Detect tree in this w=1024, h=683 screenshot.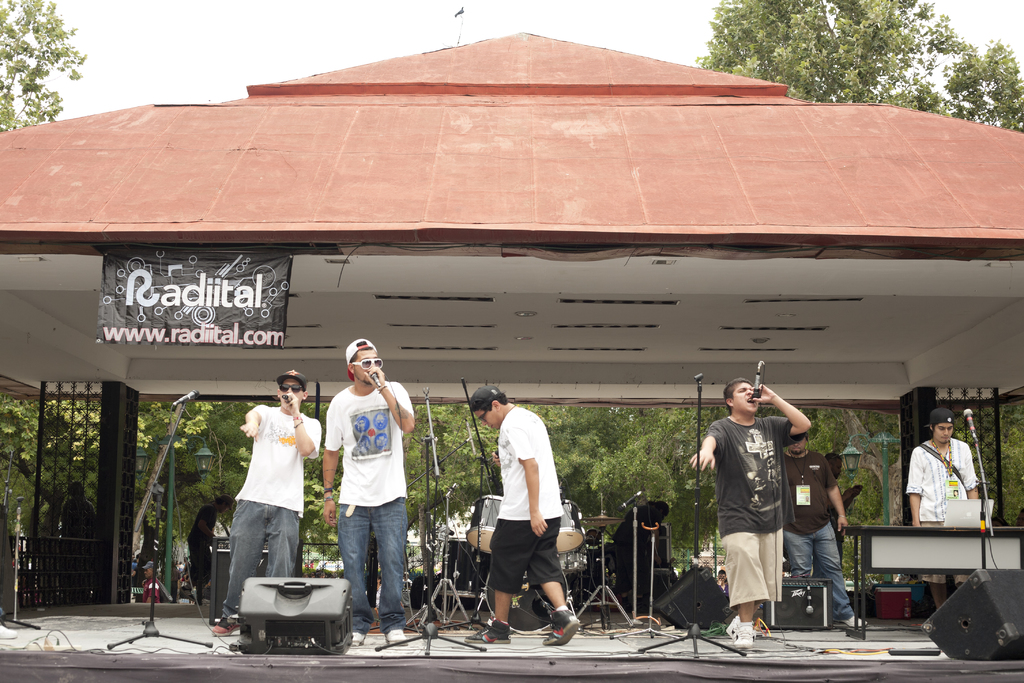
Detection: crop(0, 0, 87, 128).
